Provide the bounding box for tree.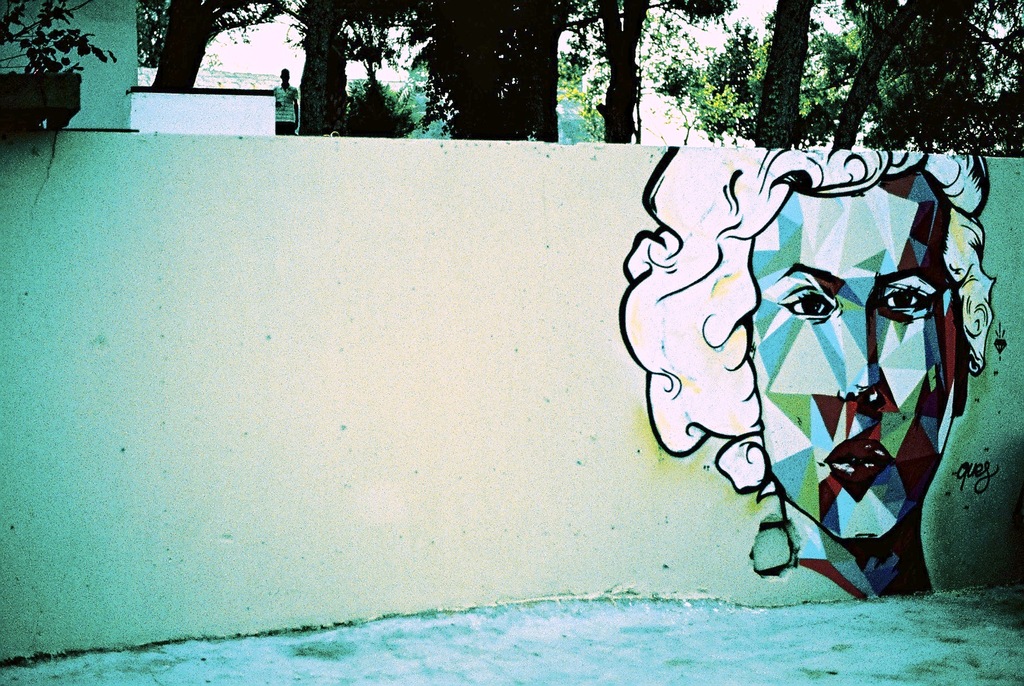
l=638, t=0, r=1023, b=158.
